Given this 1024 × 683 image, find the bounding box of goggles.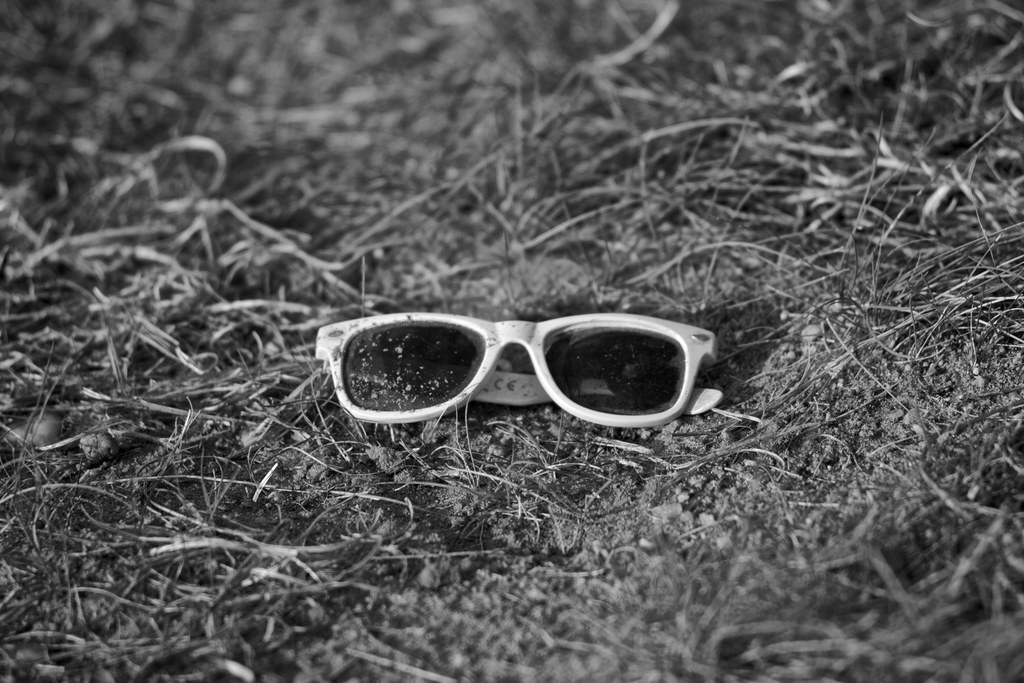
crop(310, 293, 738, 440).
